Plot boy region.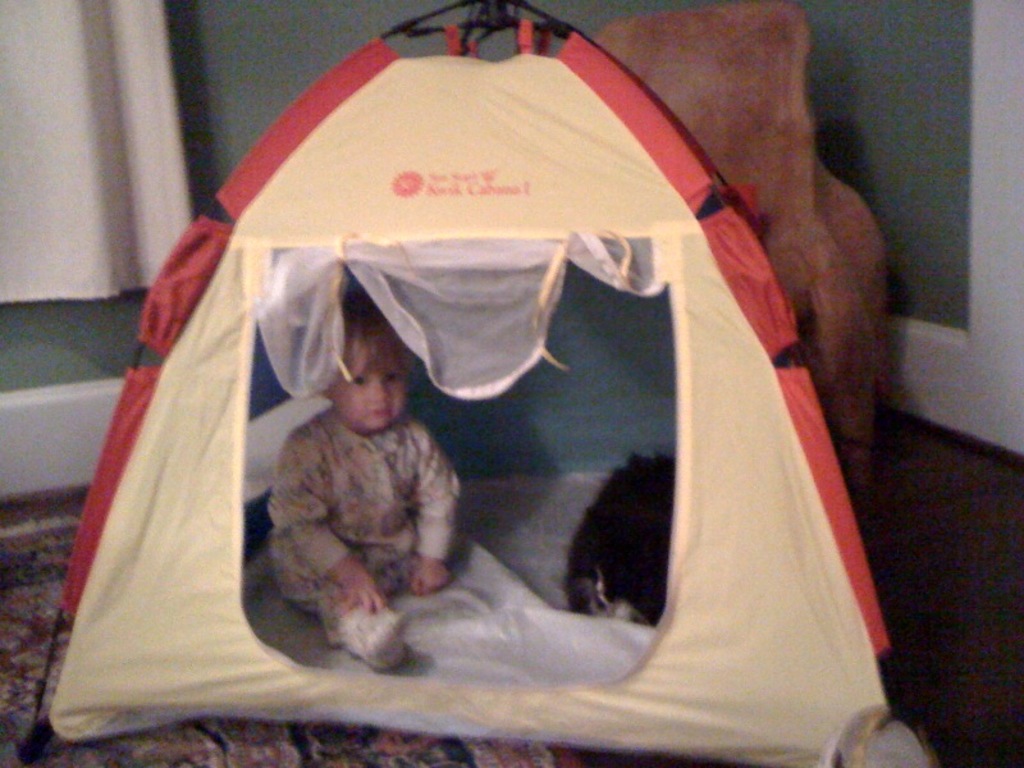
Plotted at pyautogui.locateOnScreen(265, 296, 461, 667).
